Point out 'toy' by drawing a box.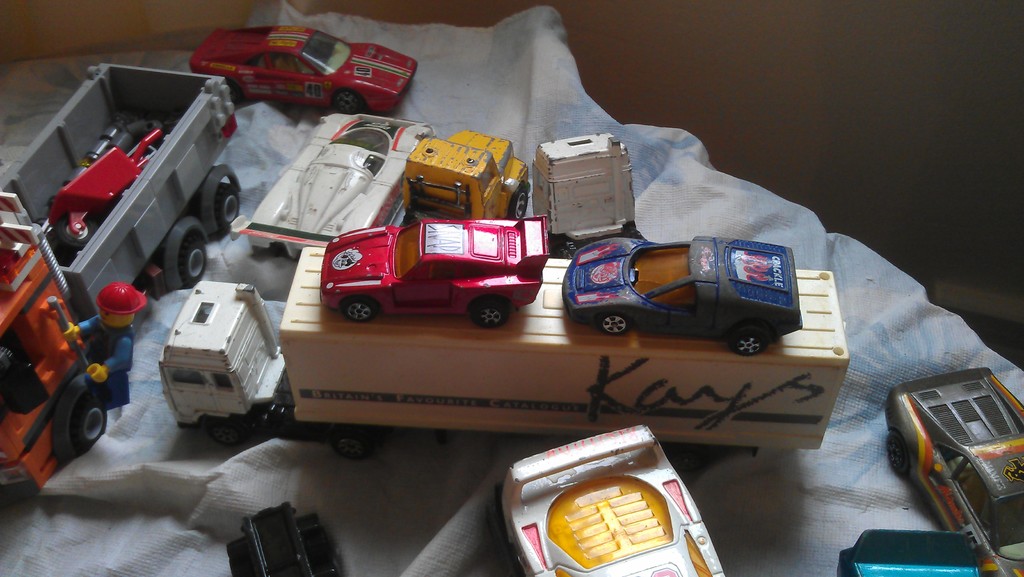
399 133 538 222.
